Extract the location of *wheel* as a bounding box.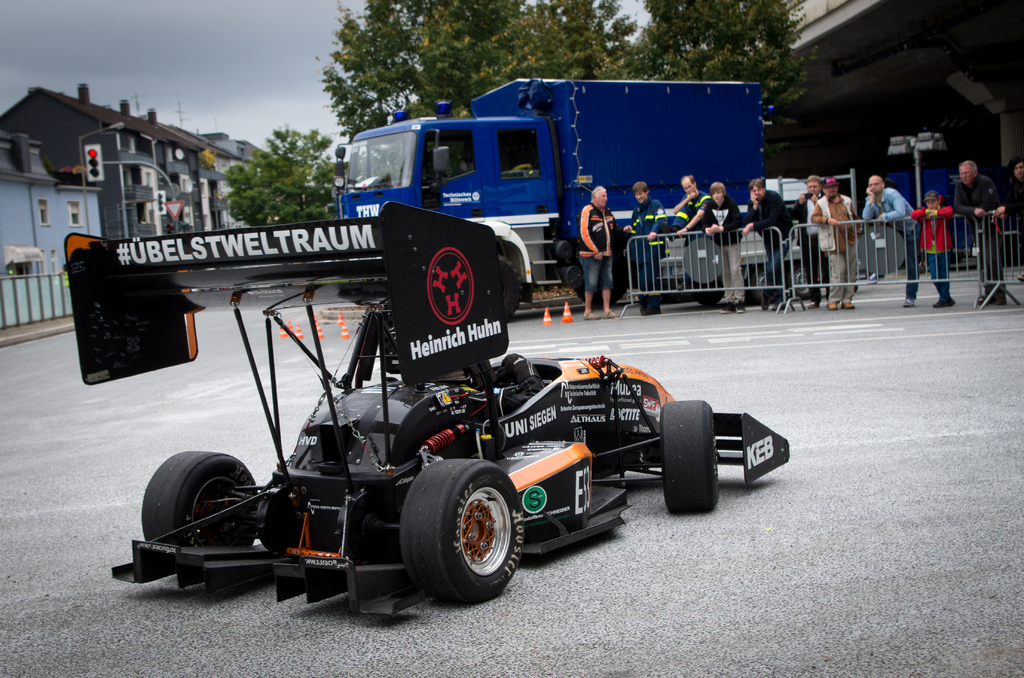
bbox=(399, 459, 526, 602).
